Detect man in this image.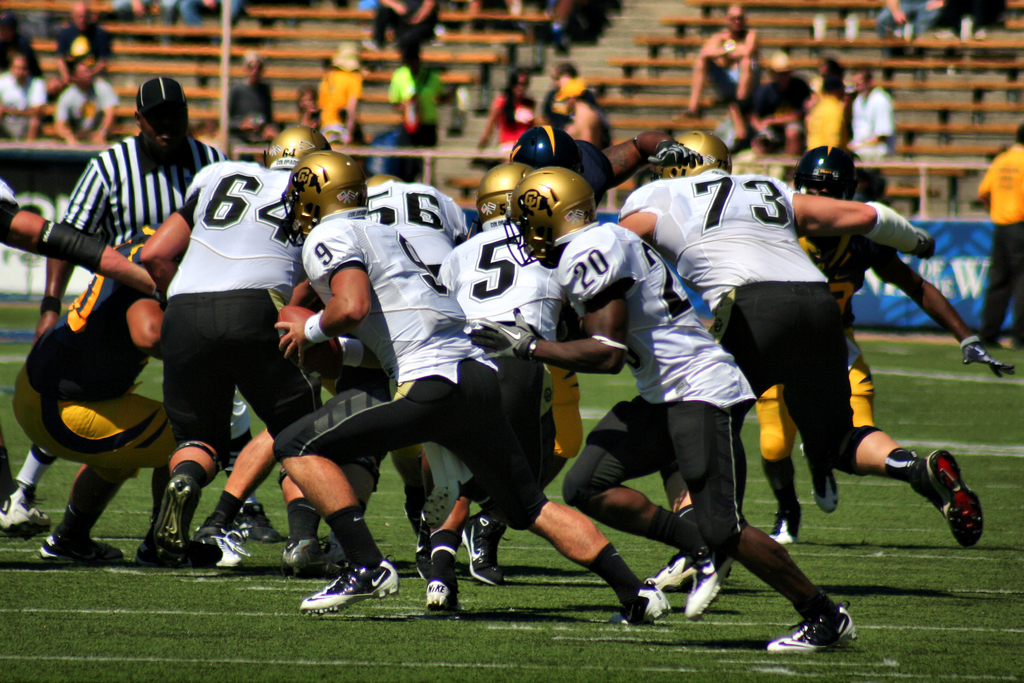
Detection: box(683, 3, 761, 118).
